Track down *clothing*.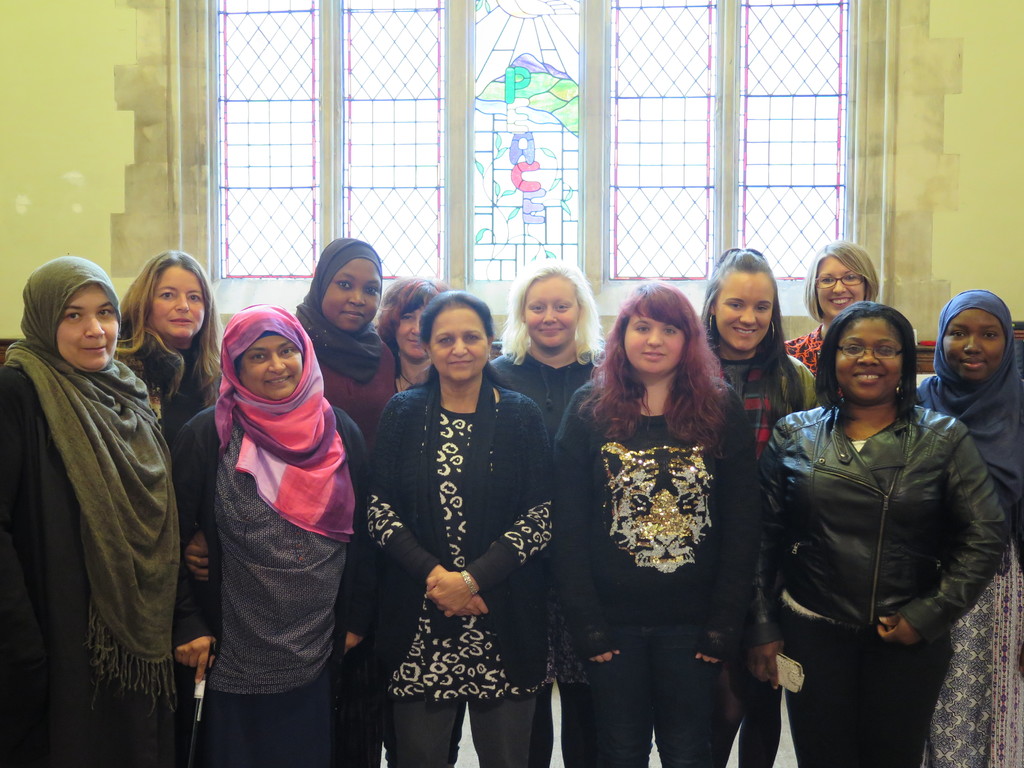
Tracked to [367, 373, 559, 767].
